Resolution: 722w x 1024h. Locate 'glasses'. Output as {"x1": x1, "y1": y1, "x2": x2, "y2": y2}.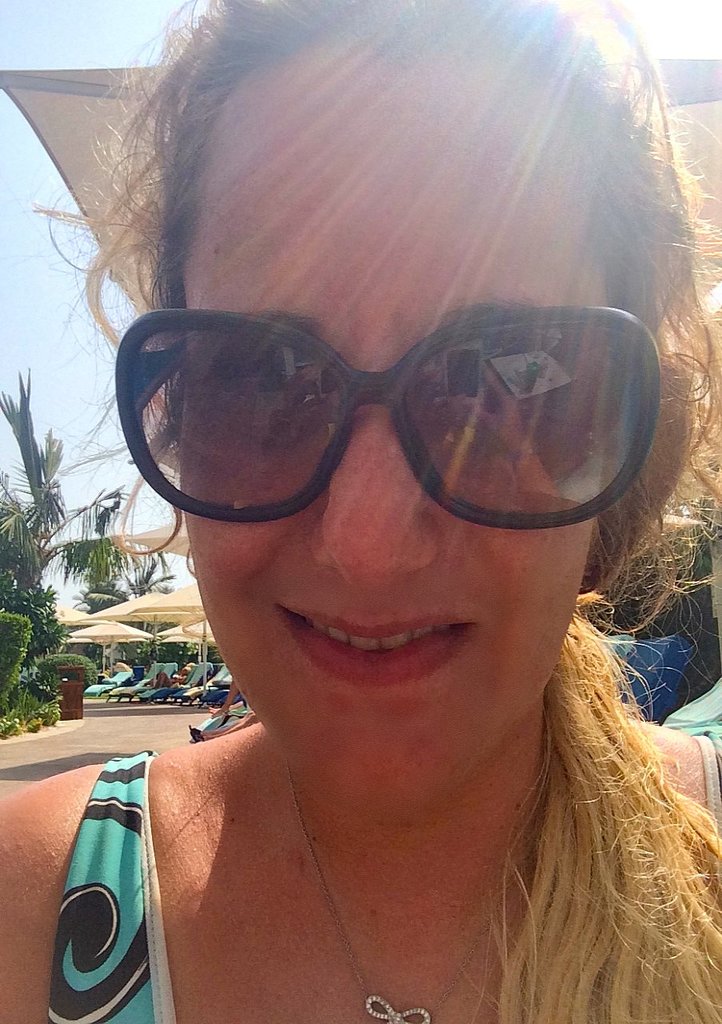
{"x1": 115, "y1": 304, "x2": 670, "y2": 548}.
